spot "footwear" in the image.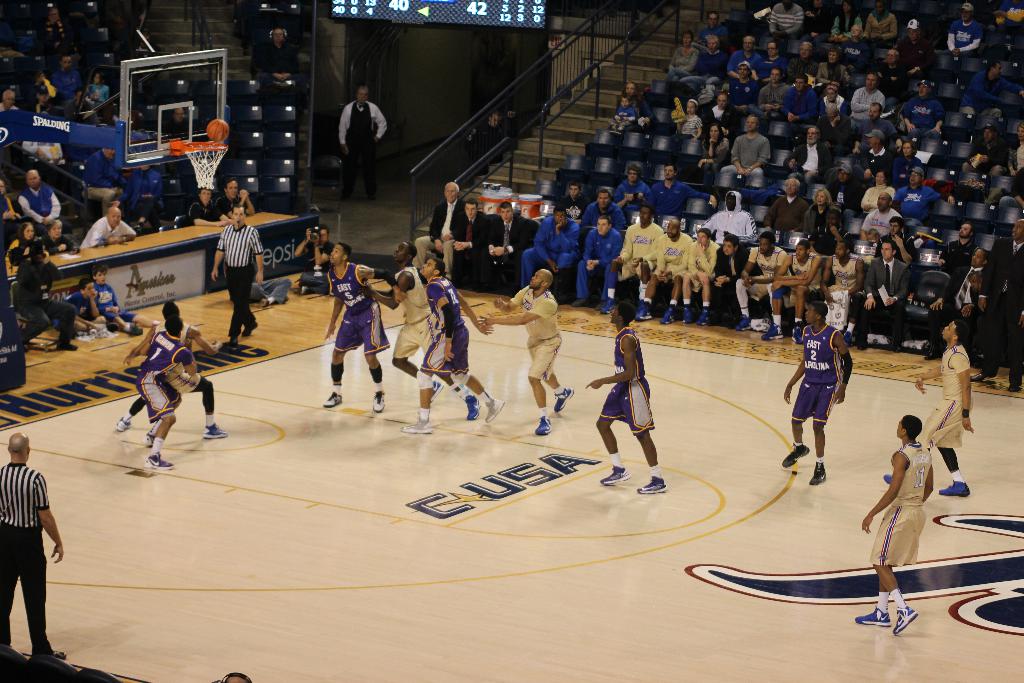
"footwear" found at <region>510, 292, 514, 298</region>.
